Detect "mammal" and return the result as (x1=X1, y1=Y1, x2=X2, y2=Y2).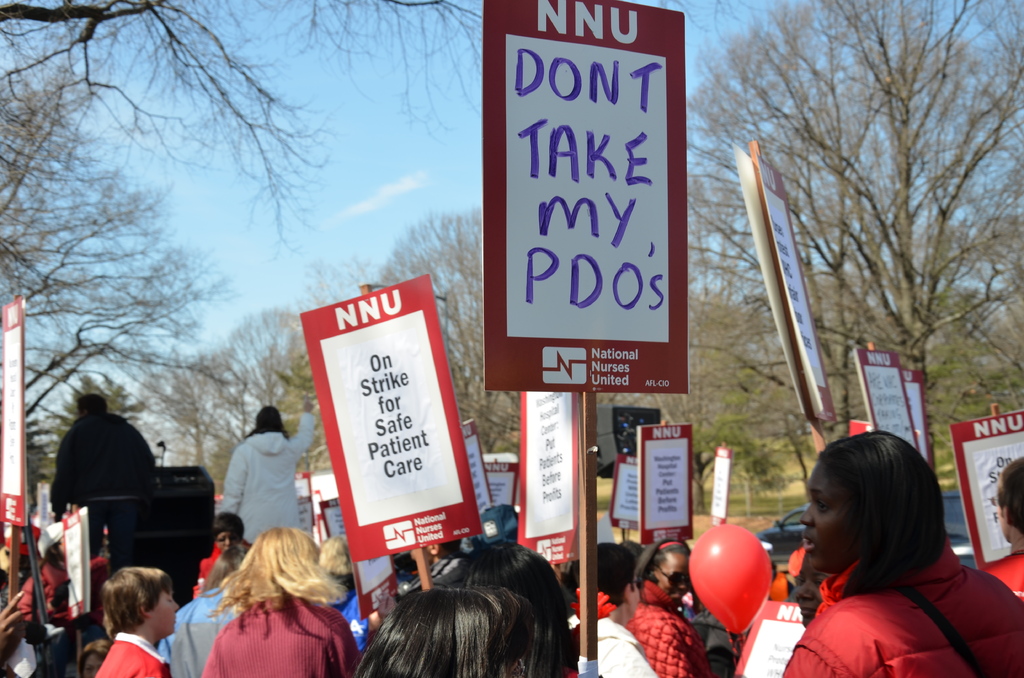
(x1=780, y1=542, x2=836, y2=627).
